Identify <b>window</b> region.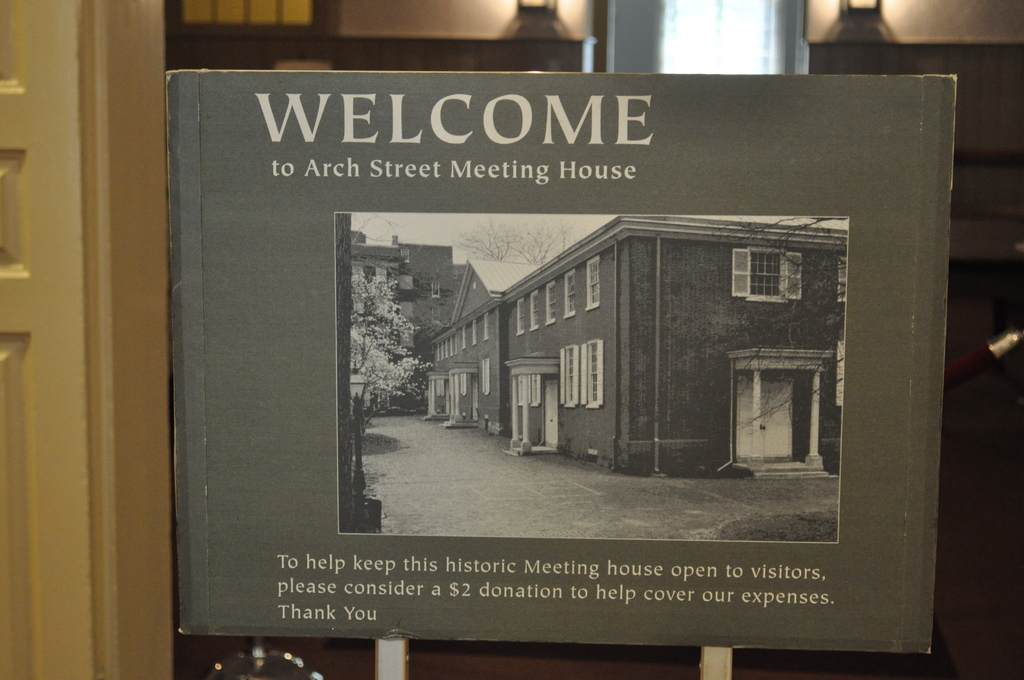
Region: bbox=(588, 261, 602, 308).
